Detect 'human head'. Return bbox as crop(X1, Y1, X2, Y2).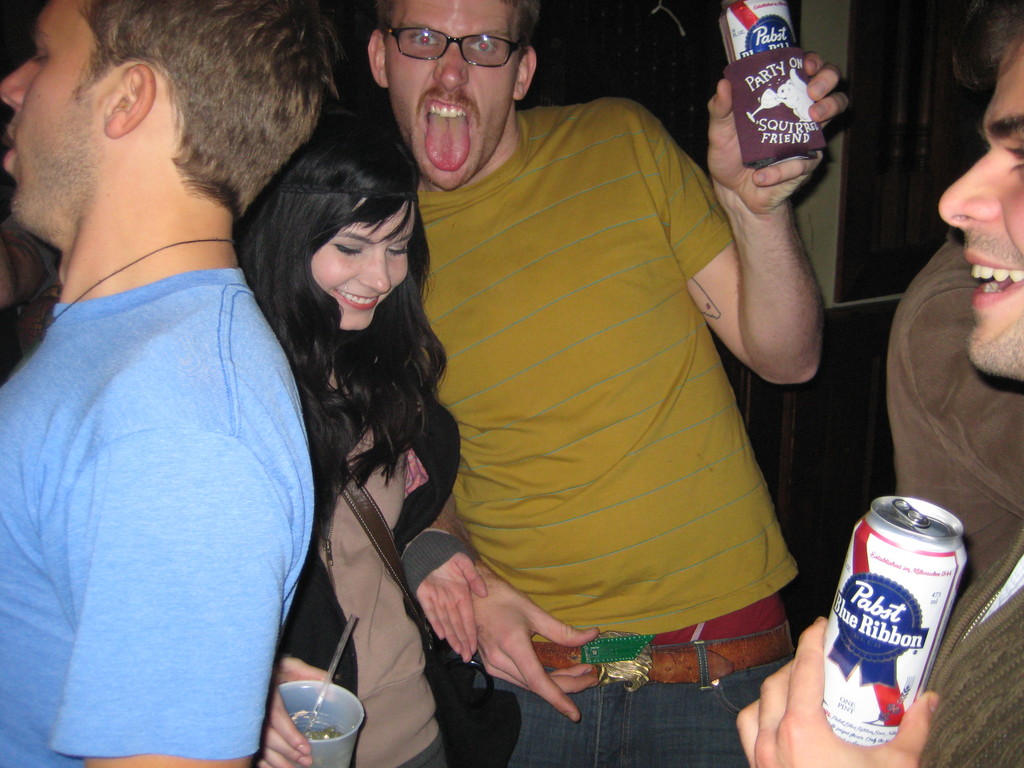
crop(251, 140, 426, 329).
